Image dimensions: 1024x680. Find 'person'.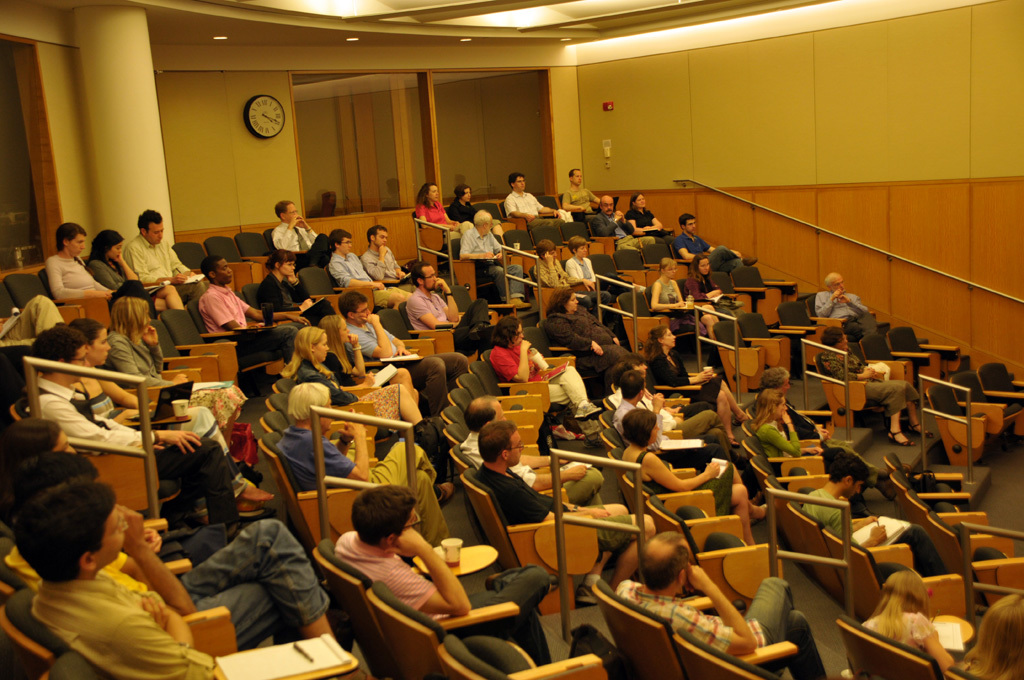
[x1=124, y1=208, x2=197, y2=296].
